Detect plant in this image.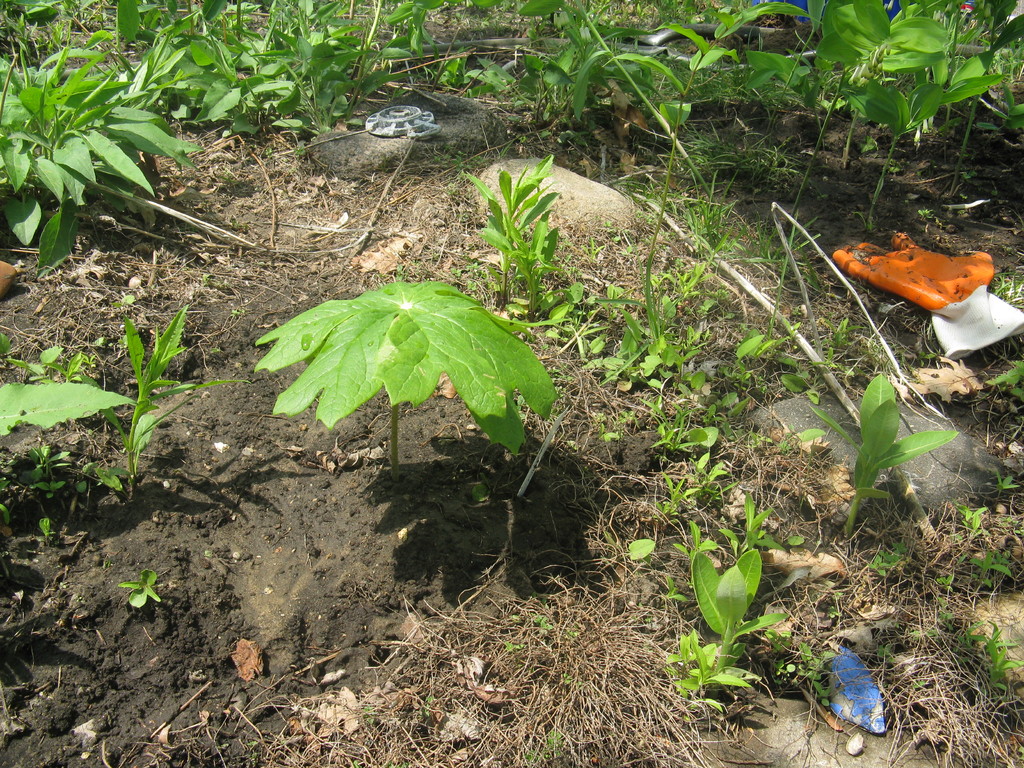
Detection: 954:548:1012:589.
